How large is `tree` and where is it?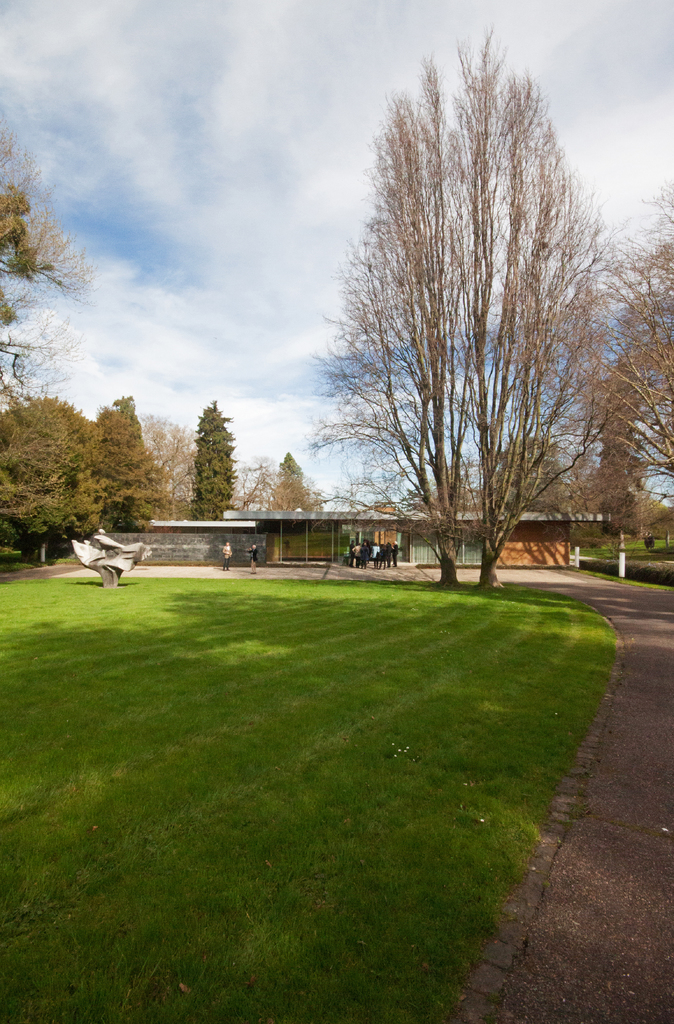
Bounding box: detection(0, 114, 95, 406).
